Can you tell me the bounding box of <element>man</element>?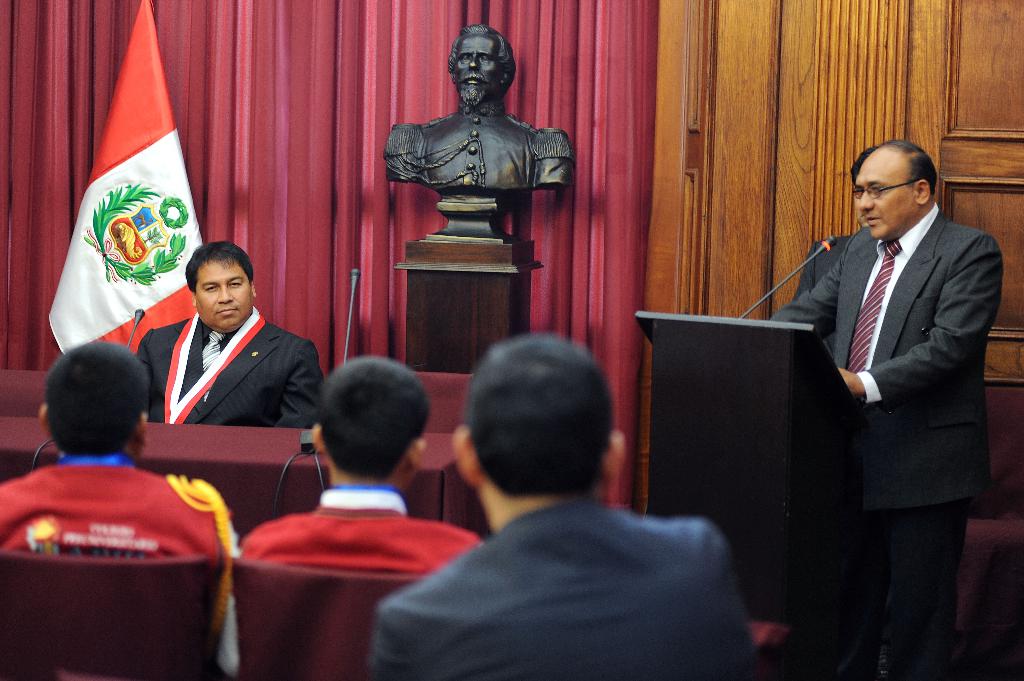
(767,134,1003,677).
